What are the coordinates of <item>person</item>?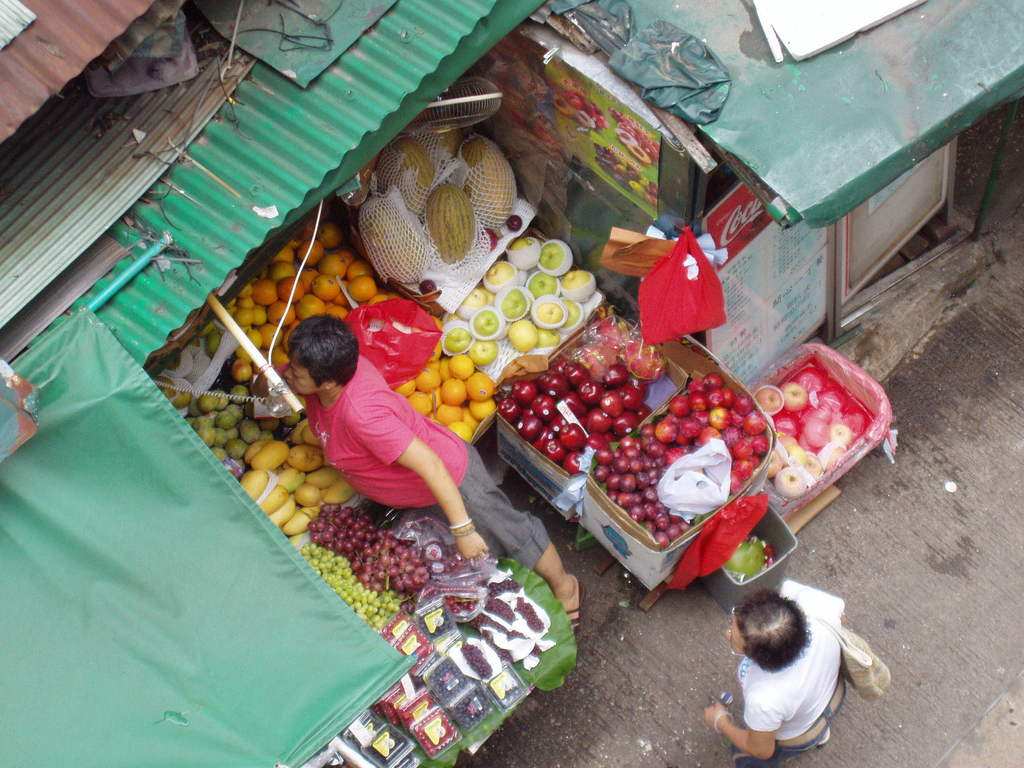
x1=720, y1=564, x2=877, y2=765.
